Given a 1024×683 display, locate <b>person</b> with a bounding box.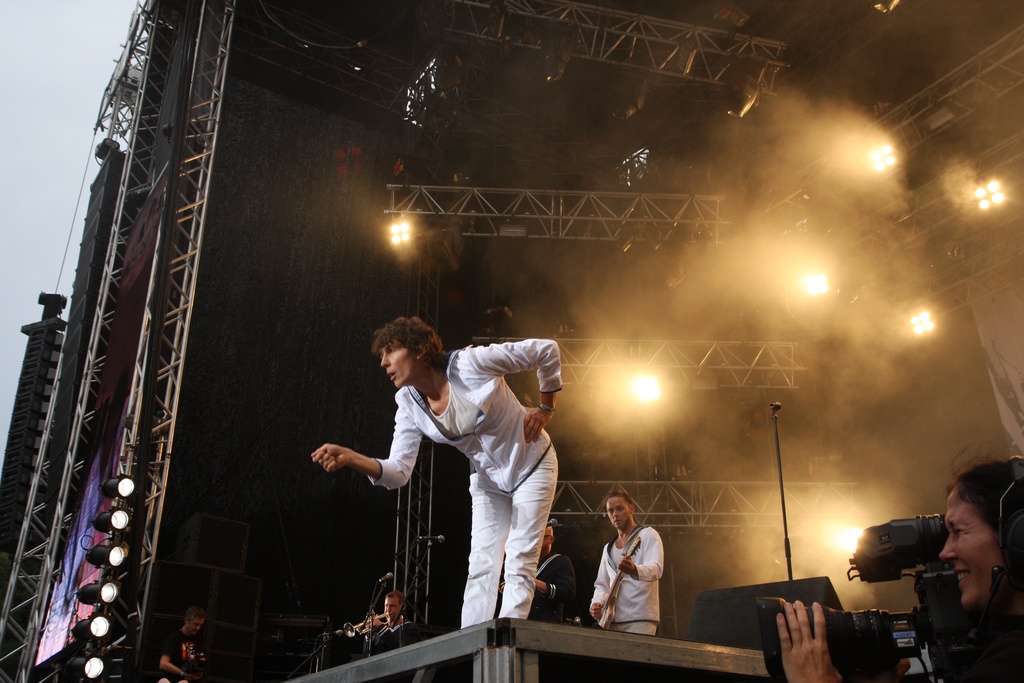
Located: <region>363, 588, 417, 661</region>.
